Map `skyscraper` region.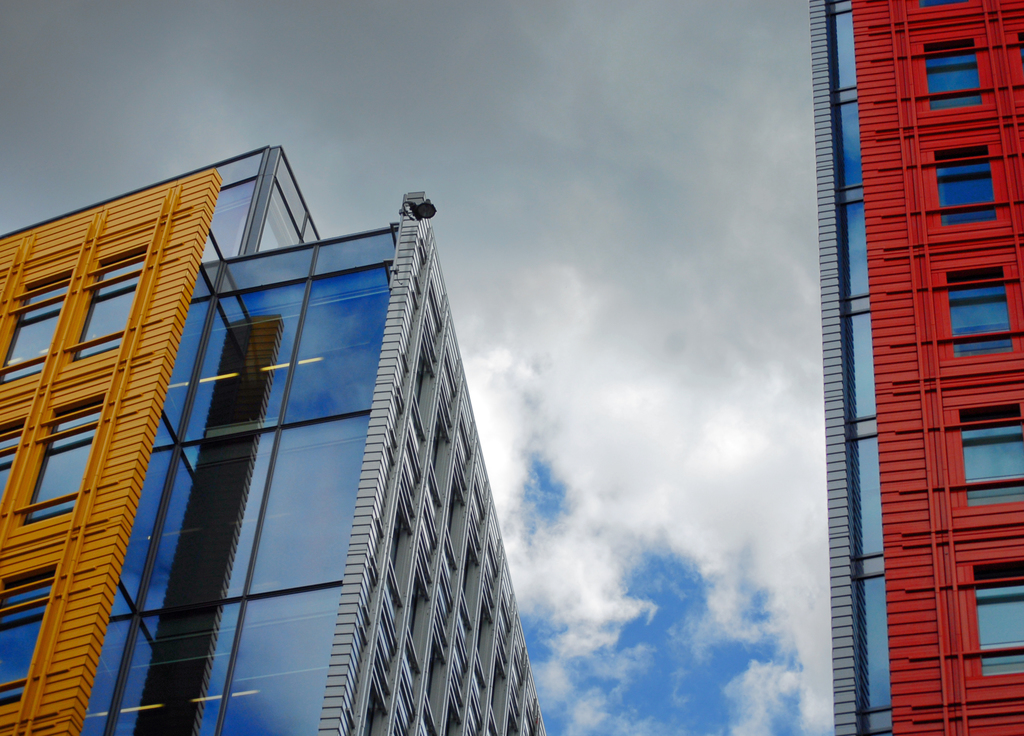
Mapped to [left=806, top=0, right=1013, bottom=698].
